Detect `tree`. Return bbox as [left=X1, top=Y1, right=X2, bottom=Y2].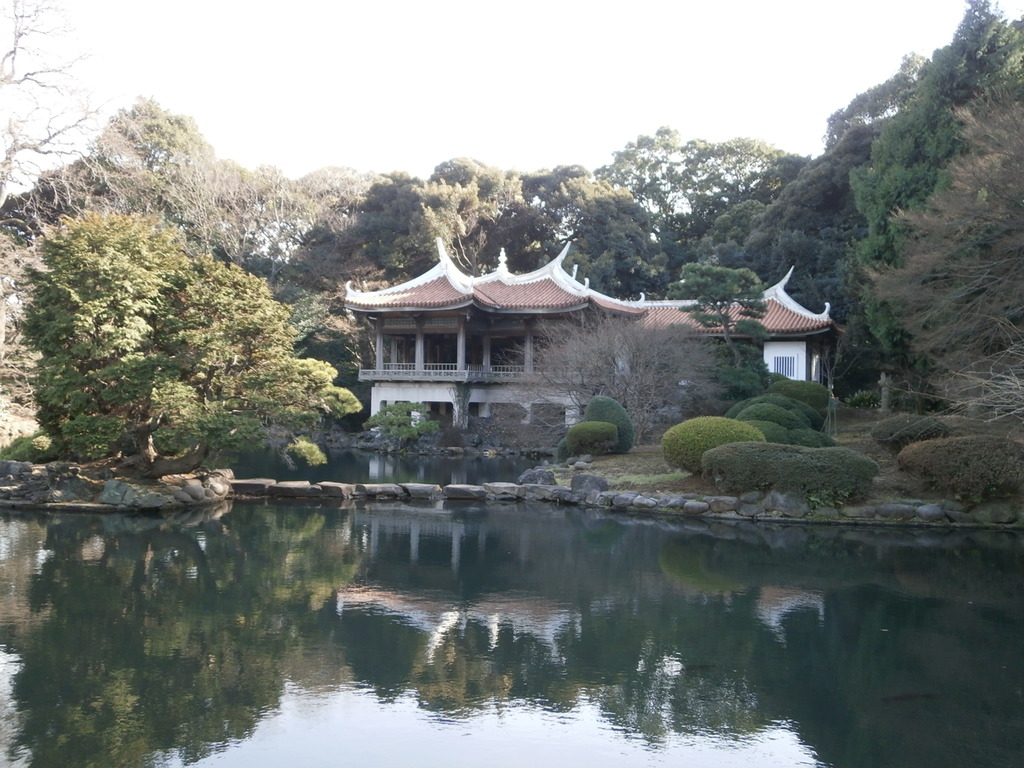
[left=12, top=205, right=359, bottom=480].
